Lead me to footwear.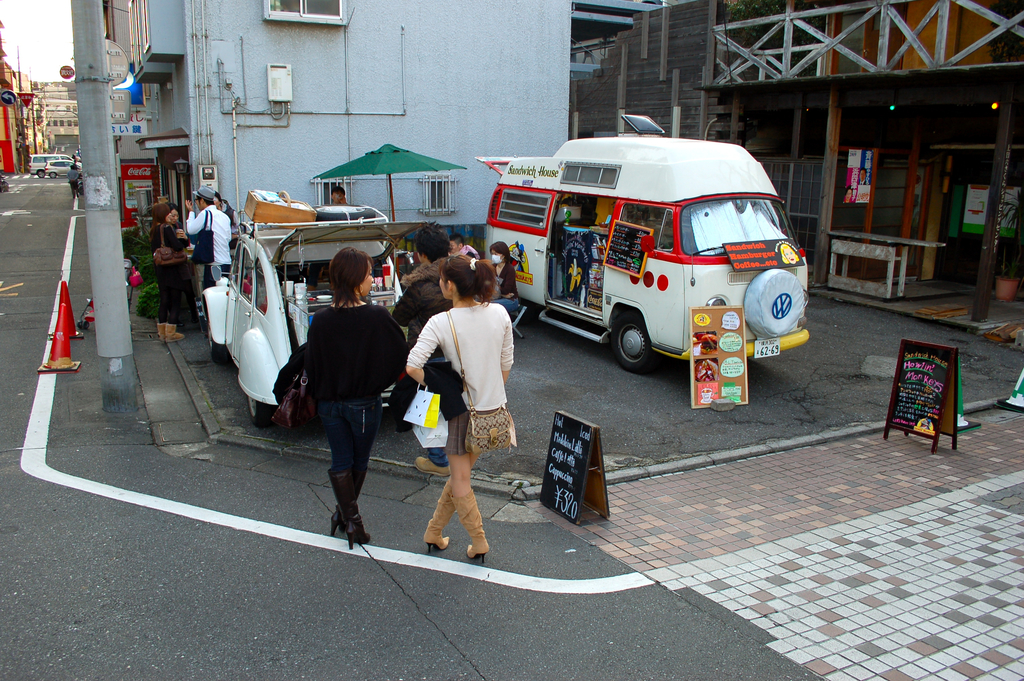
Lead to {"x1": 415, "y1": 460, "x2": 447, "y2": 477}.
